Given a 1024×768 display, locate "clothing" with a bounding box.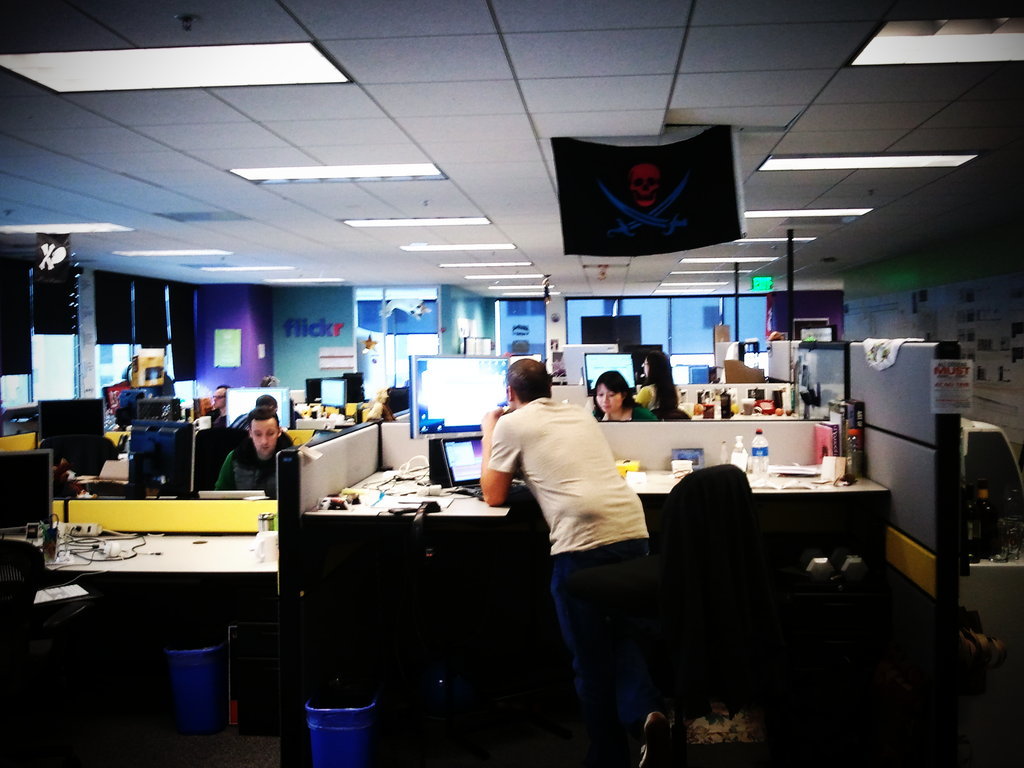
Located: rect(206, 430, 294, 492).
